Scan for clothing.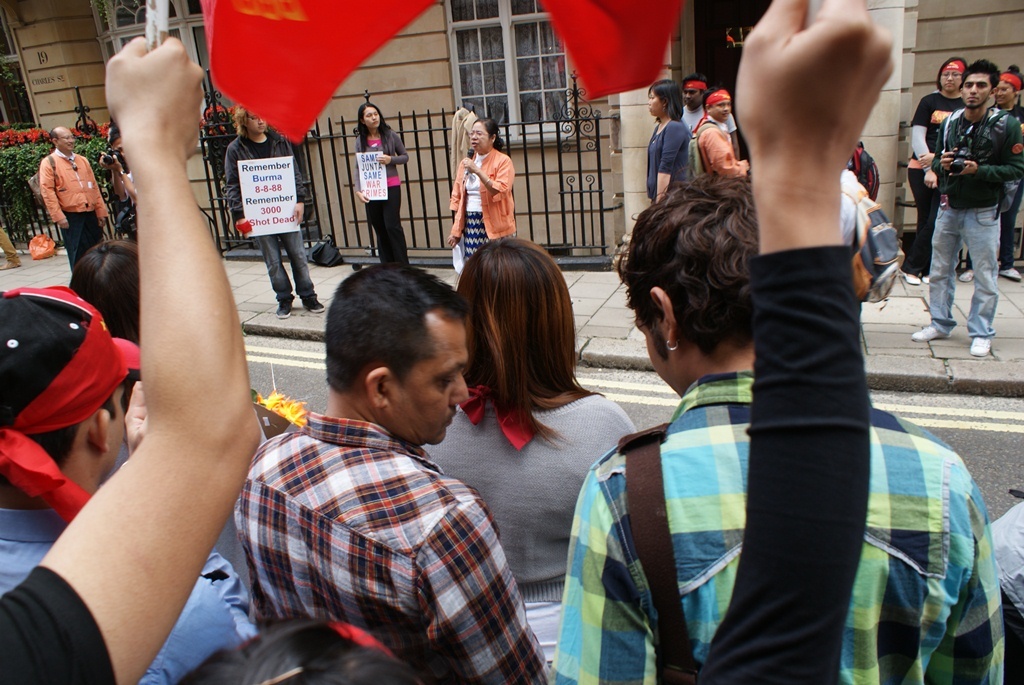
Scan result: <region>224, 134, 312, 296</region>.
